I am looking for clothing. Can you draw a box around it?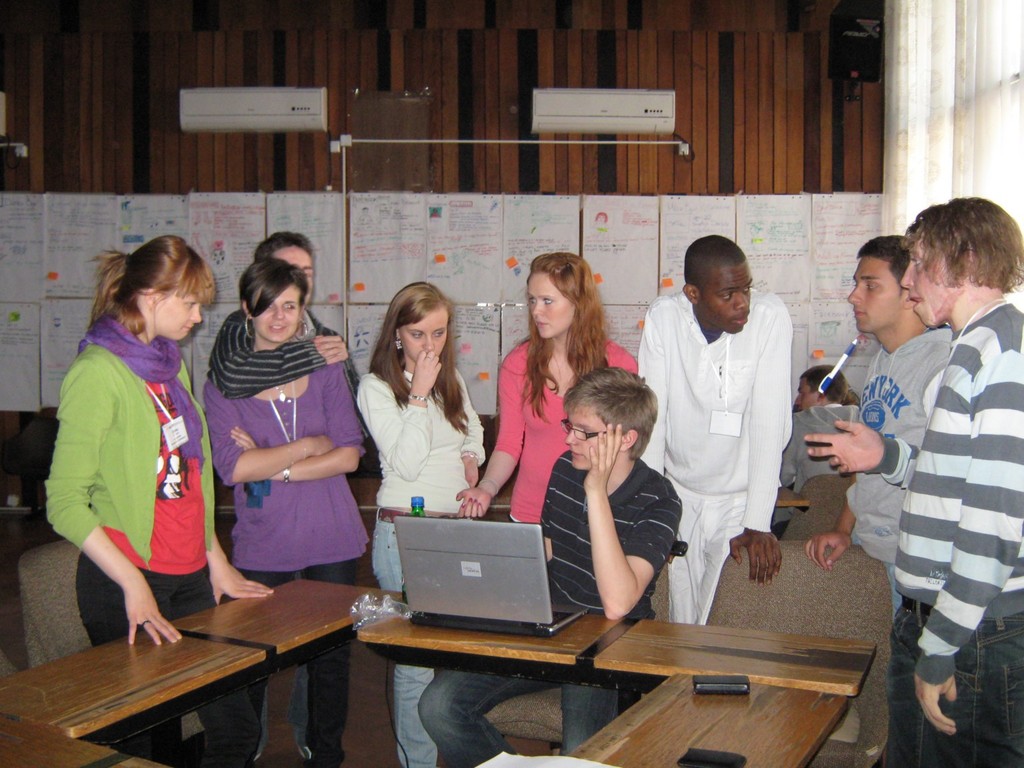
Sure, the bounding box is 207,304,371,737.
